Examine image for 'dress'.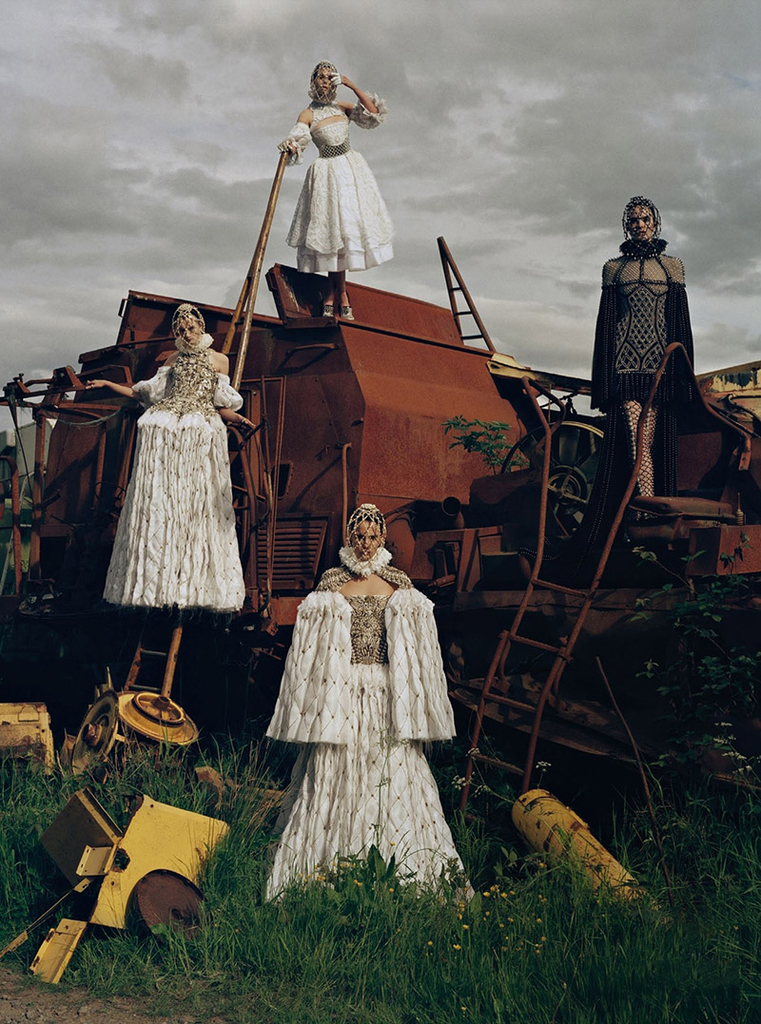
Examination result: detection(263, 545, 472, 902).
